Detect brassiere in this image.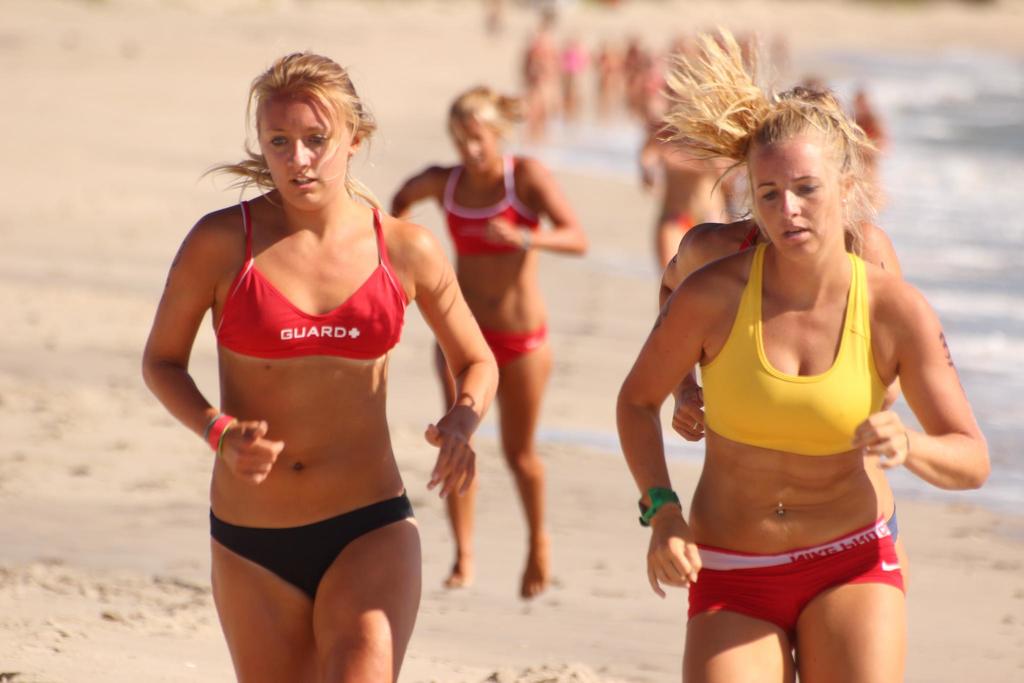
Detection: (x1=440, y1=157, x2=540, y2=252).
